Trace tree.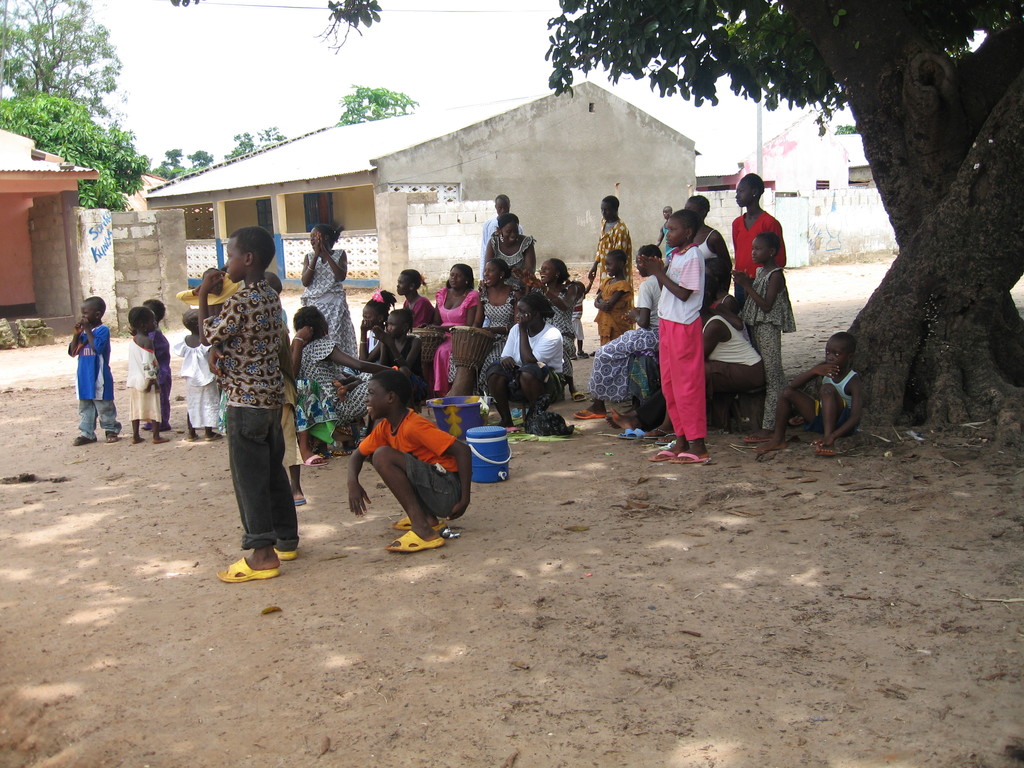
Traced to bbox(180, 145, 205, 170).
